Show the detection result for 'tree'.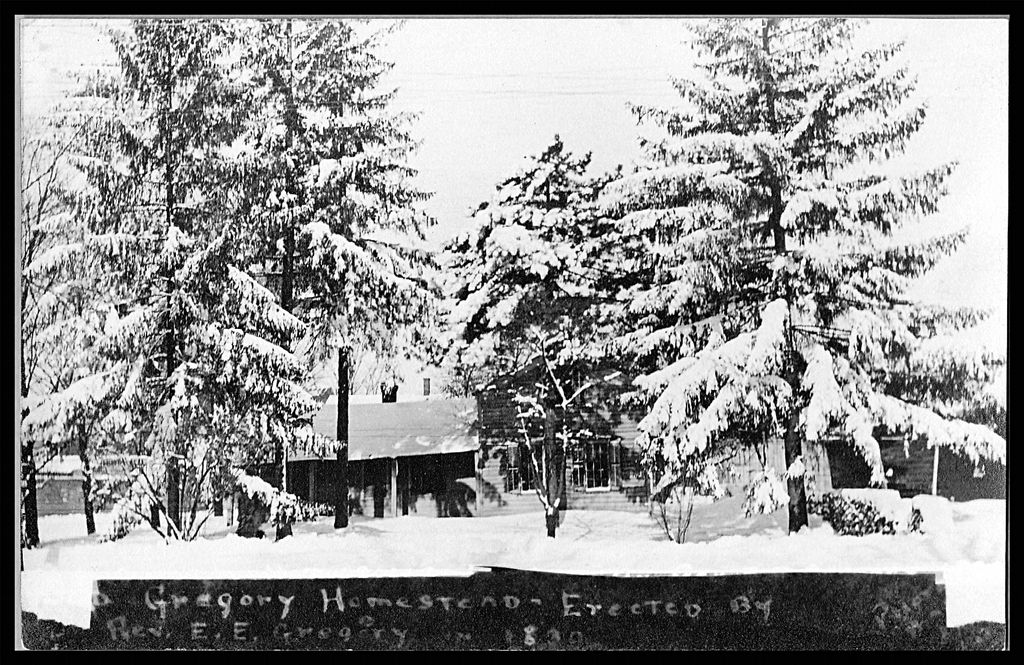
573 14 1011 540.
